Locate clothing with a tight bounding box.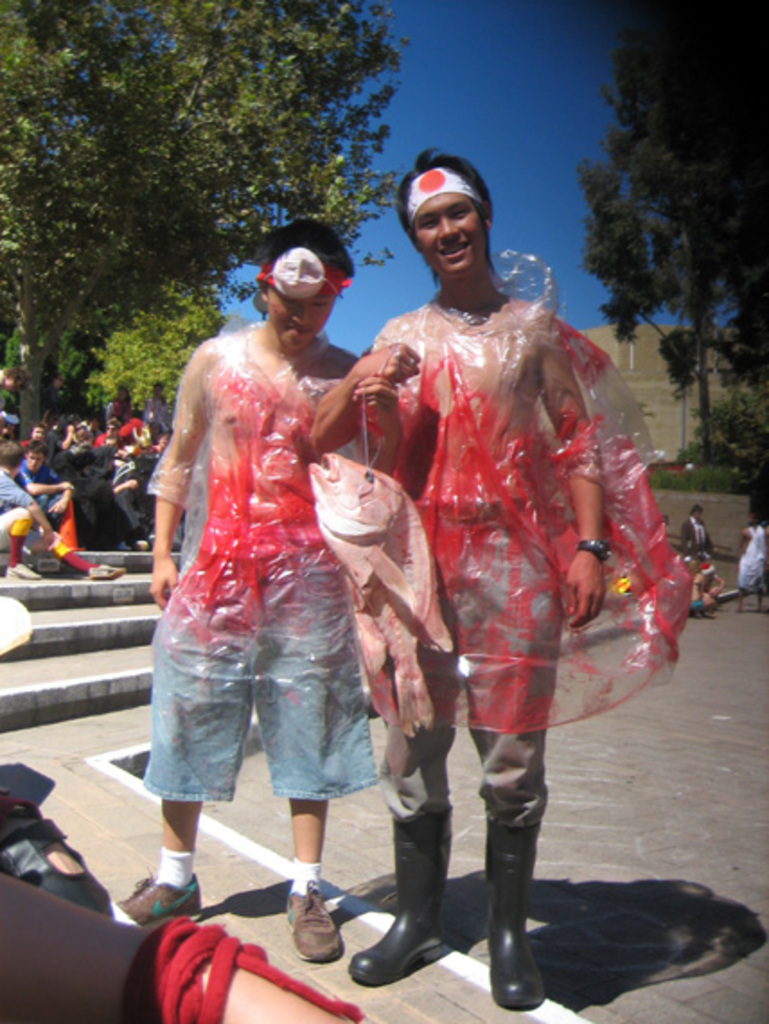
Rect(102, 442, 162, 526).
